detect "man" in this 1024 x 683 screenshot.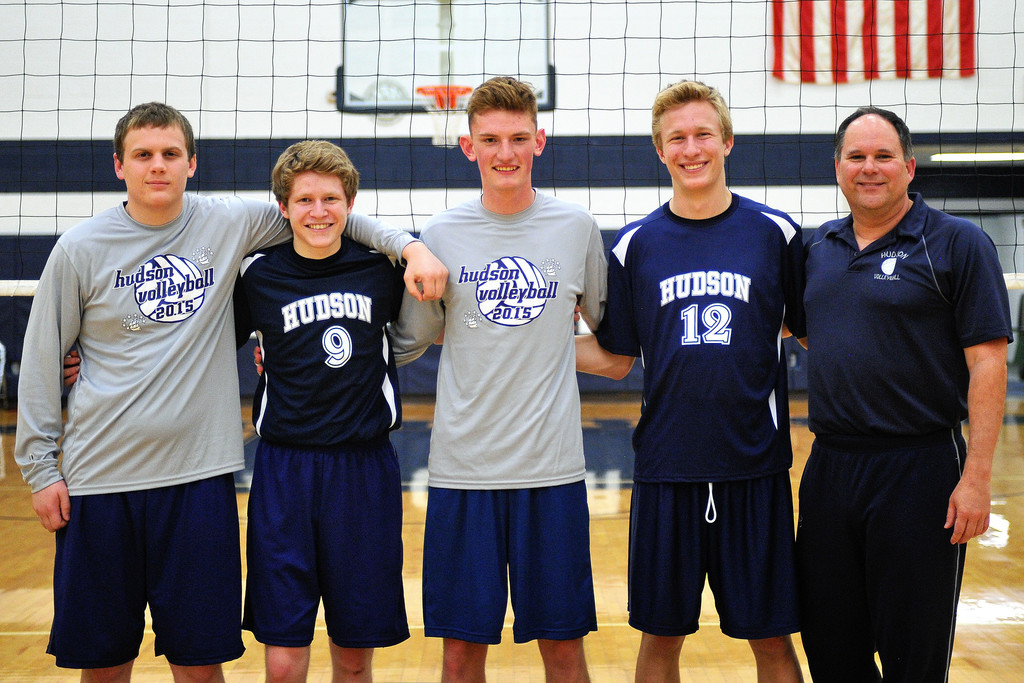
Detection: l=781, t=87, r=1010, b=682.
